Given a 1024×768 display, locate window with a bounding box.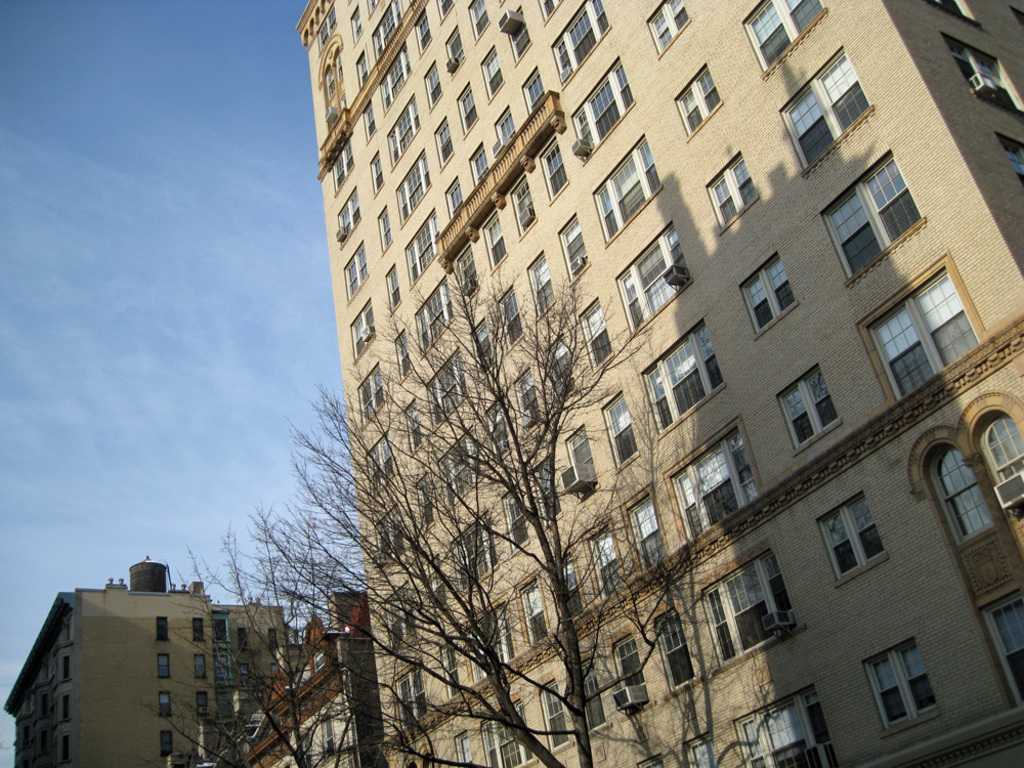
Located: x1=522 y1=66 x2=547 y2=119.
